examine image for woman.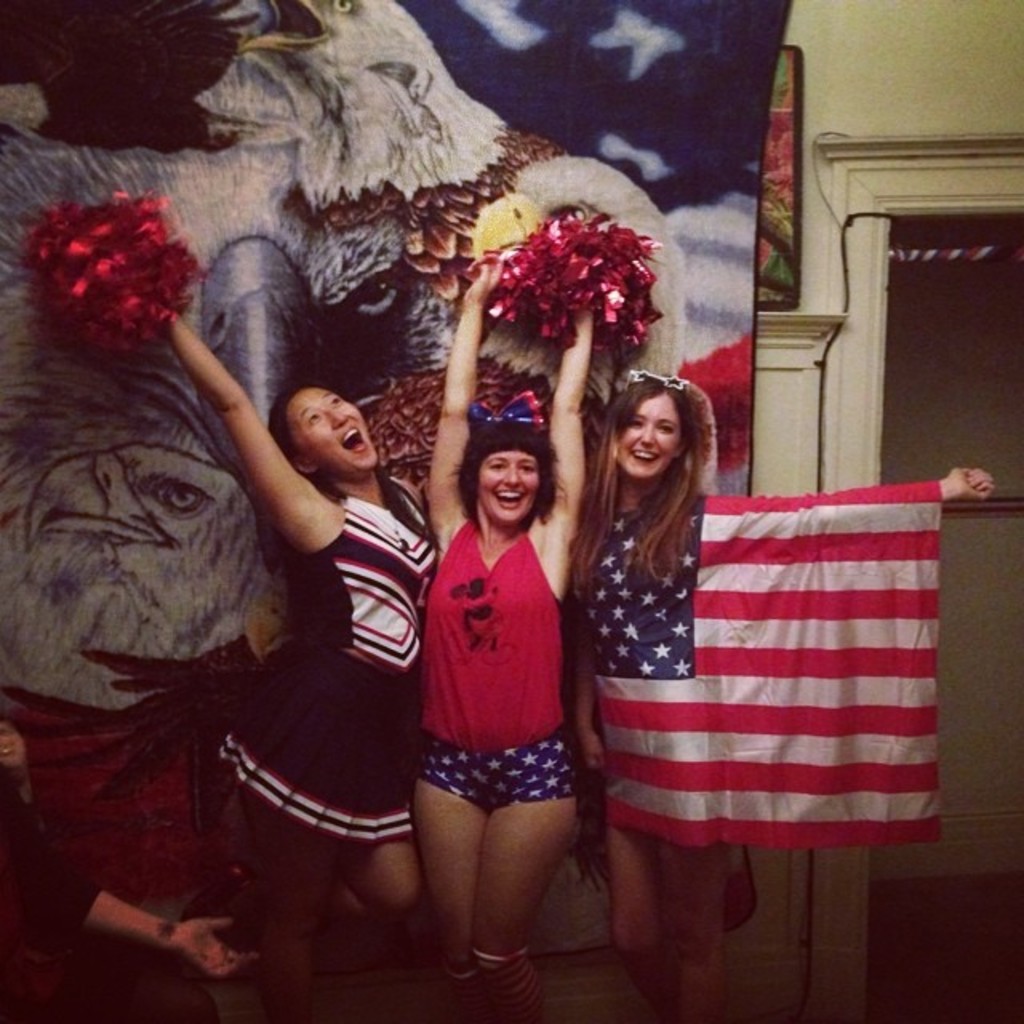
Examination result: detection(155, 299, 442, 966).
